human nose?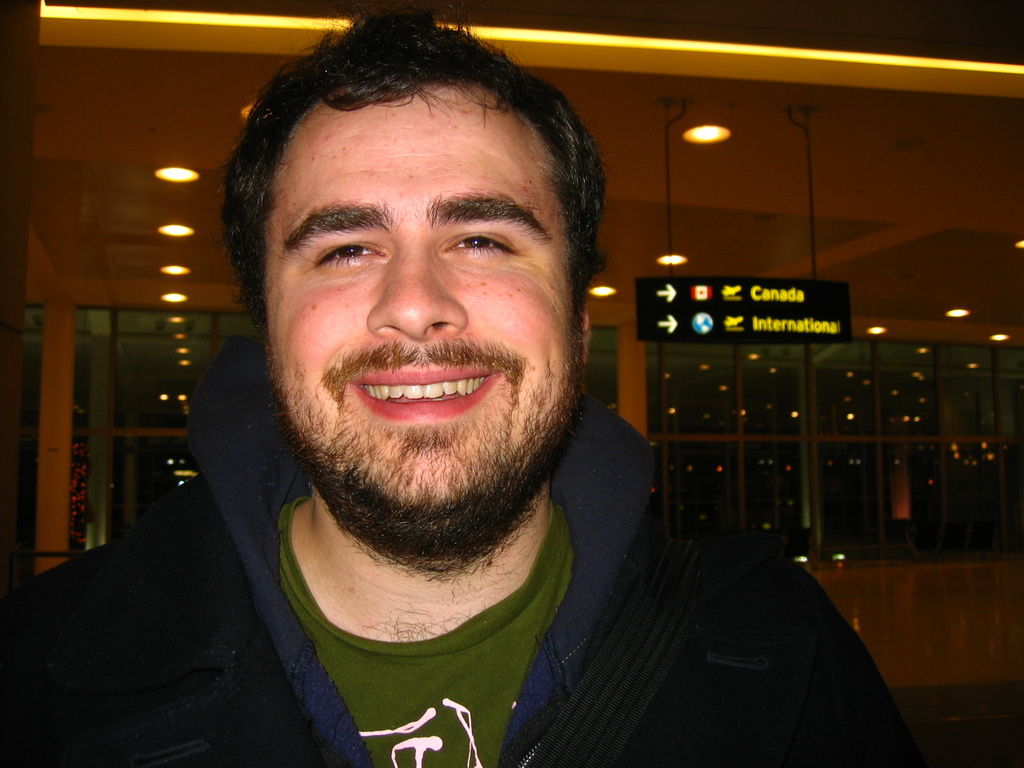
(x1=364, y1=246, x2=467, y2=340)
